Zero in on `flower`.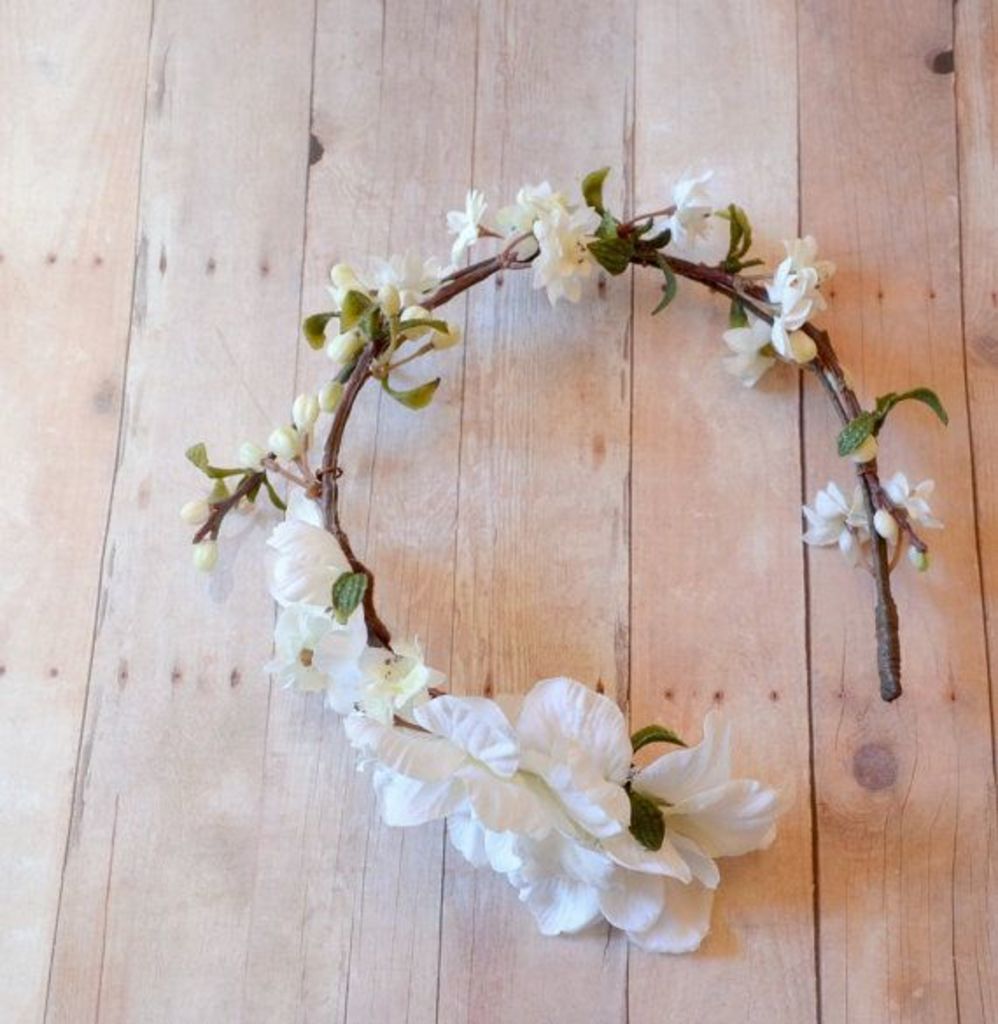
Zeroed in: (268, 516, 357, 609).
